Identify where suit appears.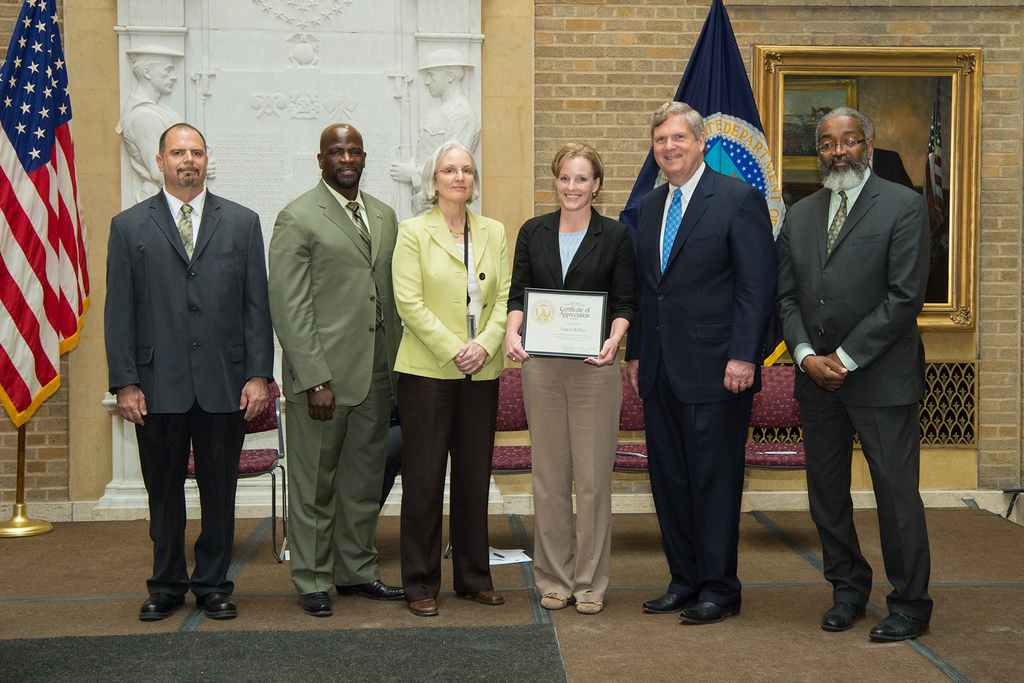
Appears at pyautogui.locateOnScreen(394, 203, 511, 600).
